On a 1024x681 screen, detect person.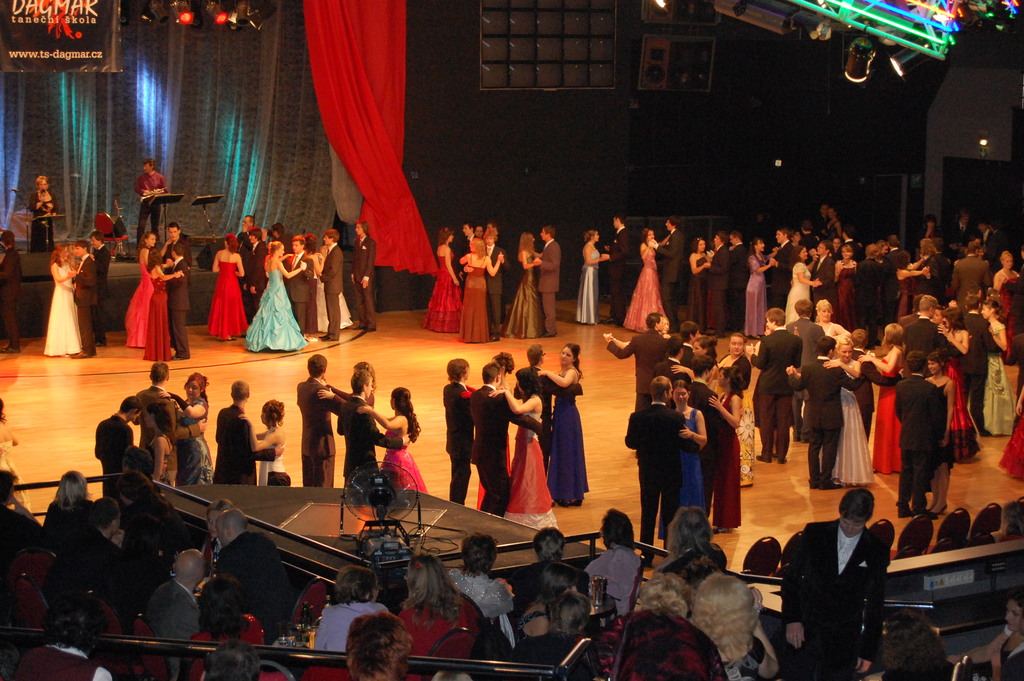
{"left": 800, "top": 482, "right": 907, "bottom": 674}.
